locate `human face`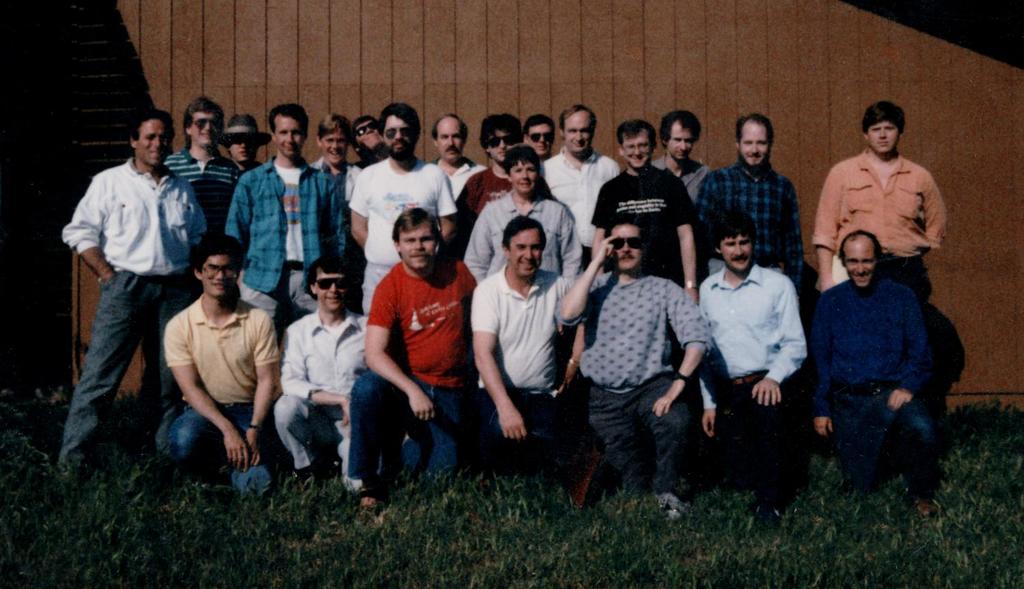
(507, 227, 541, 273)
